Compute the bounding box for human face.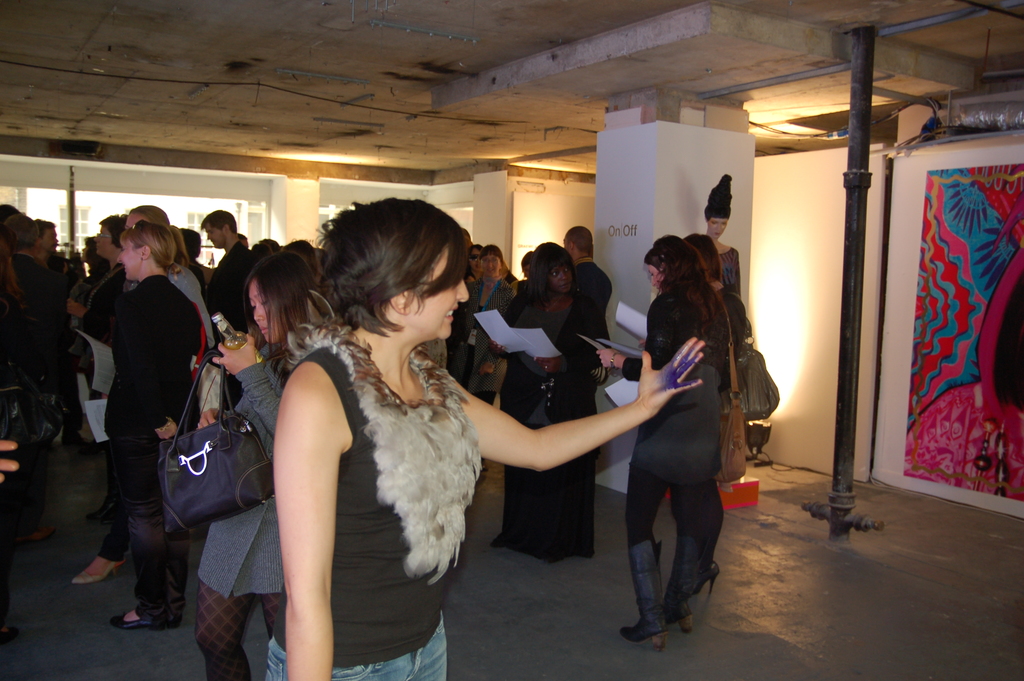
{"left": 115, "top": 238, "right": 141, "bottom": 275}.
